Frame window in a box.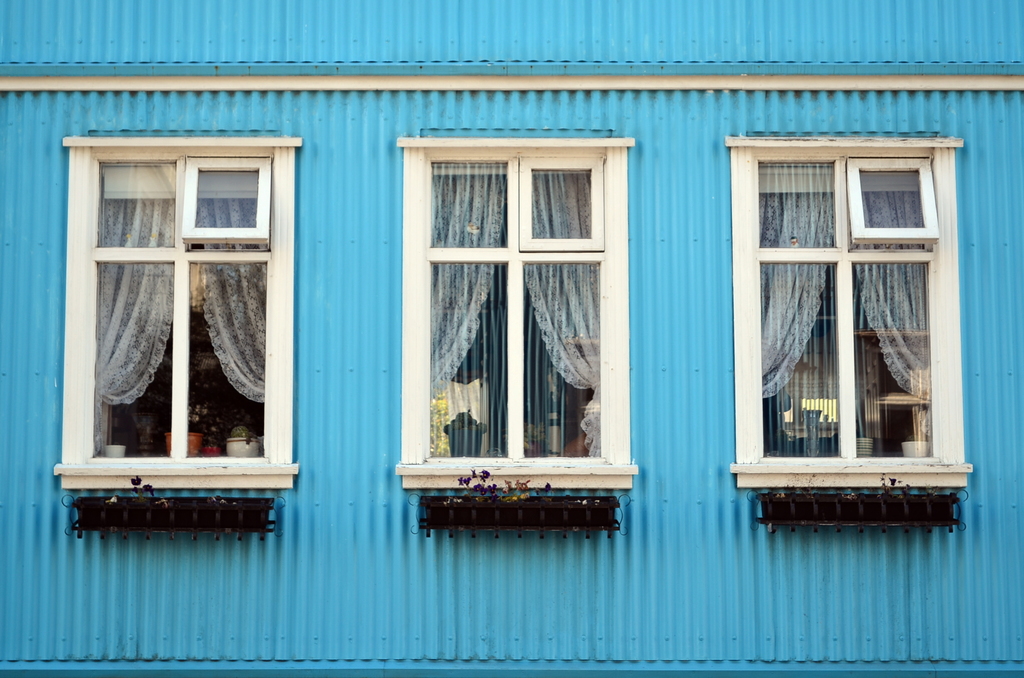
399,134,642,492.
